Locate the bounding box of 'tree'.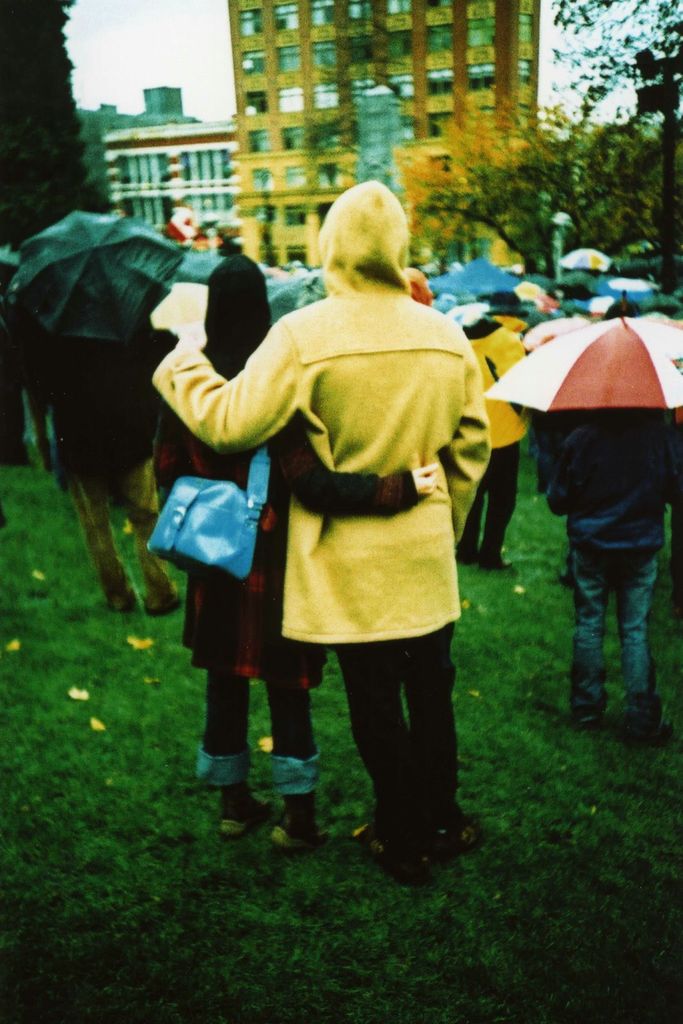
Bounding box: l=548, t=0, r=682, b=118.
